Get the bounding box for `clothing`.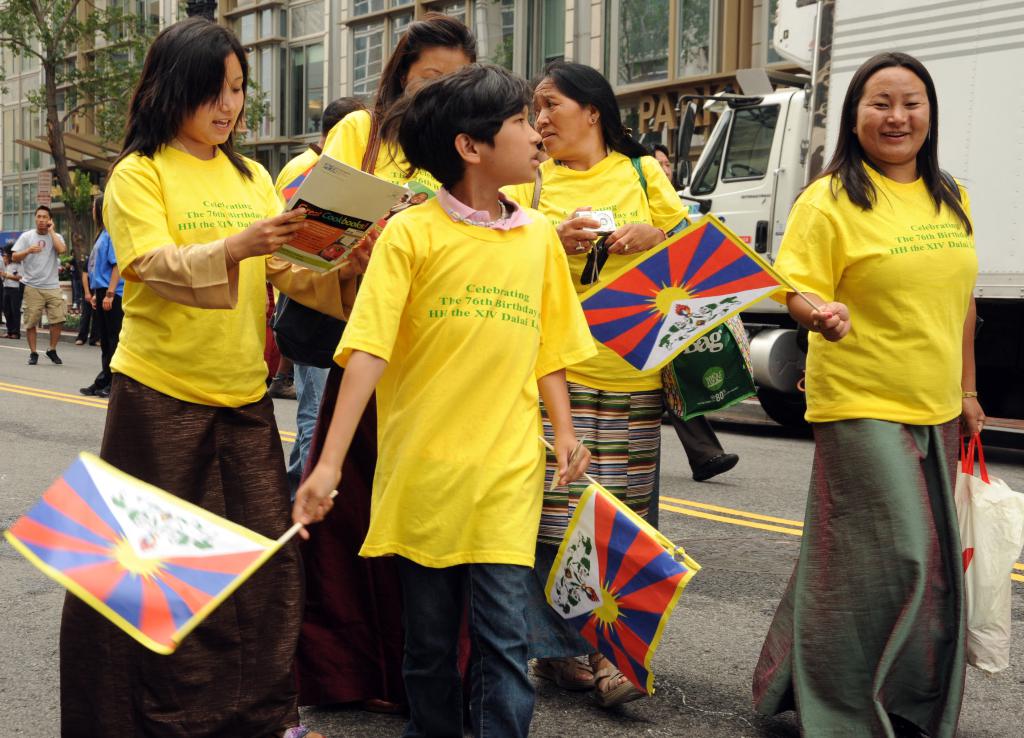
<bbox>58, 136, 357, 736</bbox>.
